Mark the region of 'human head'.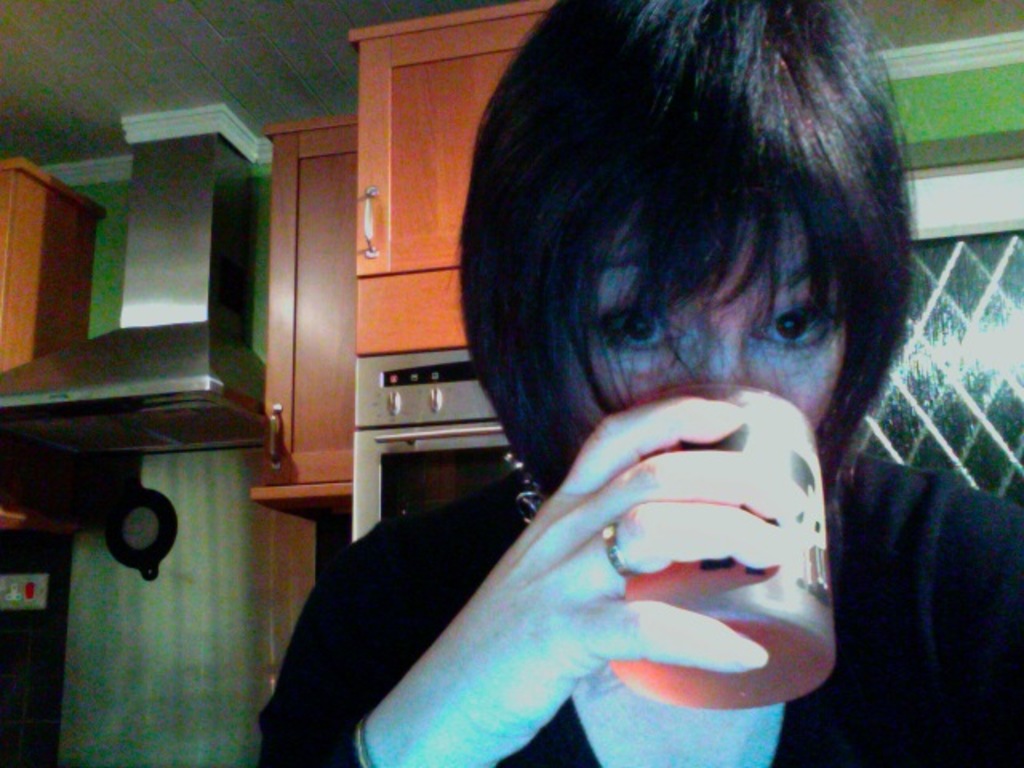
Region: <region>461, 18, 909, 502</region>.
